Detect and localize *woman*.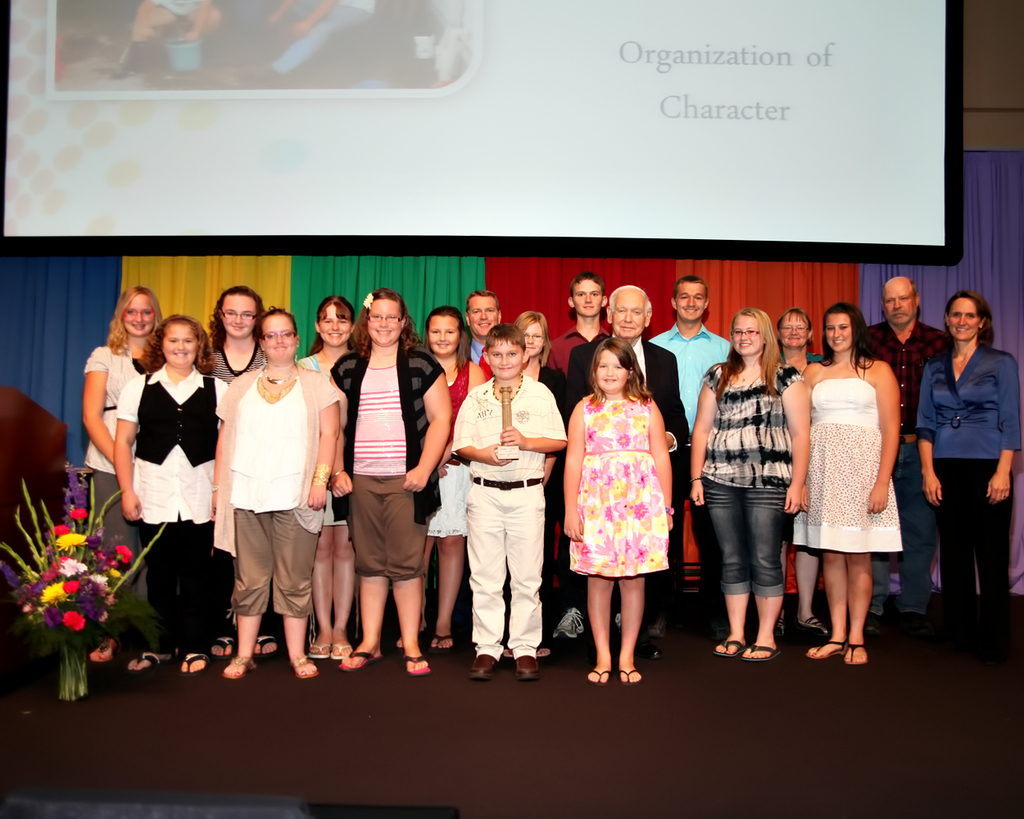
Localized at 292 294 365 658.
